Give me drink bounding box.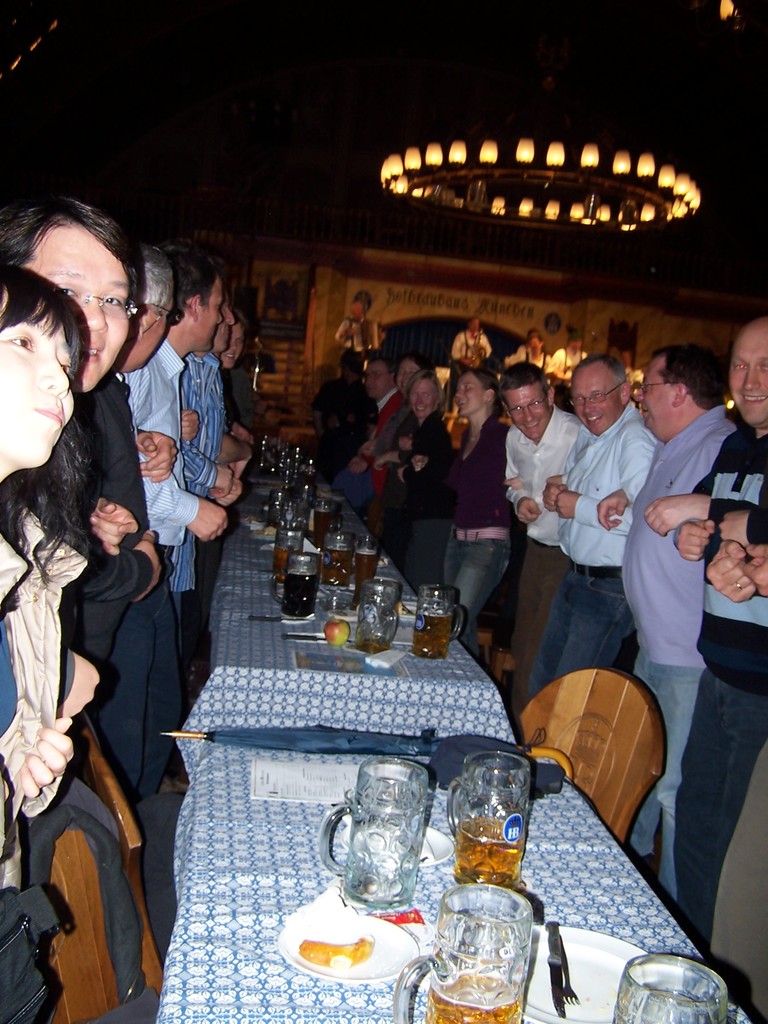
x1=273 y1=553 x2=322 y2=616.
